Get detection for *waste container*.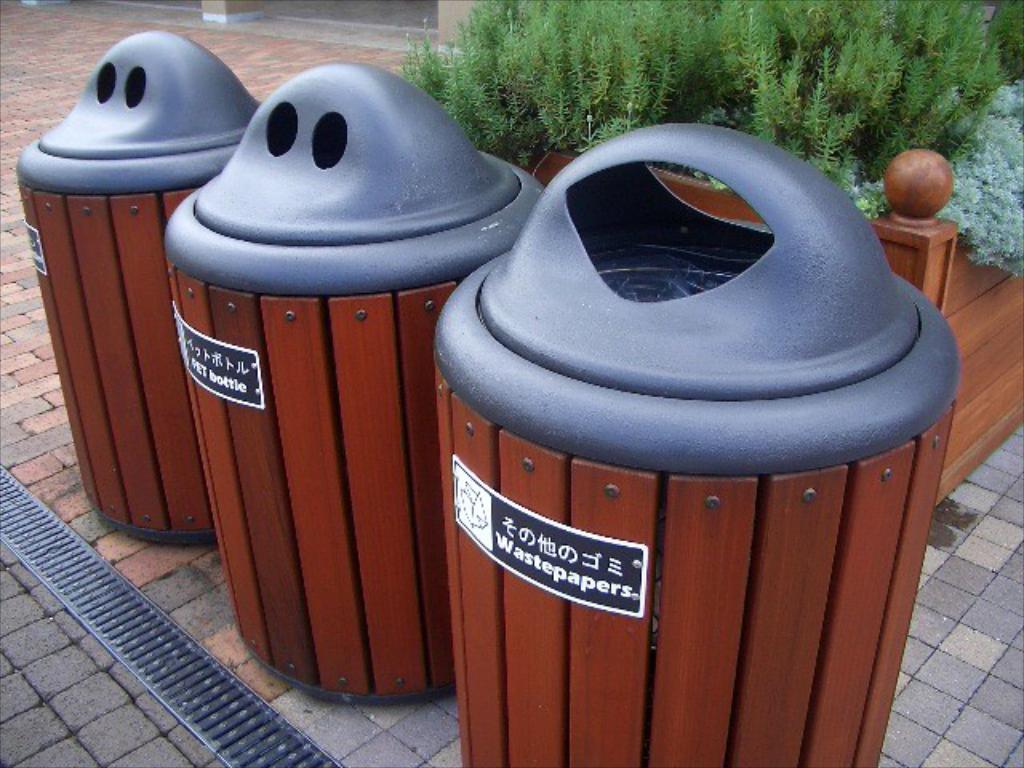
Detection: [162, 69, 584, 704].
